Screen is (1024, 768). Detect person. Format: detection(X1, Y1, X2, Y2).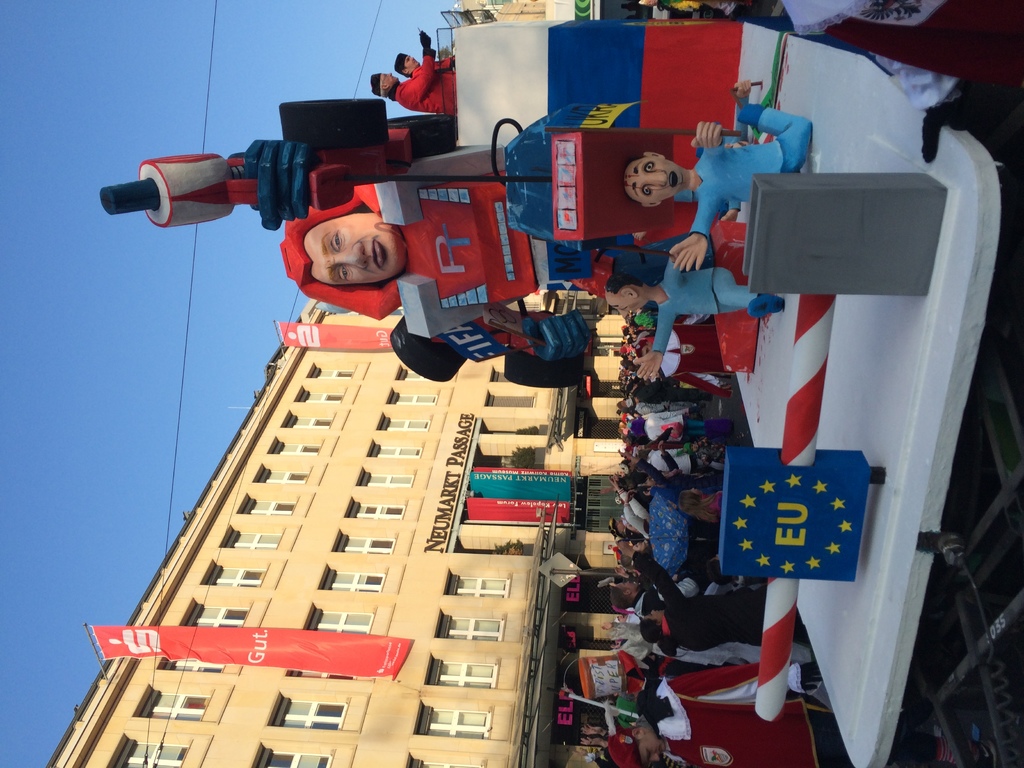
detection(601, 239, 793, 380).
